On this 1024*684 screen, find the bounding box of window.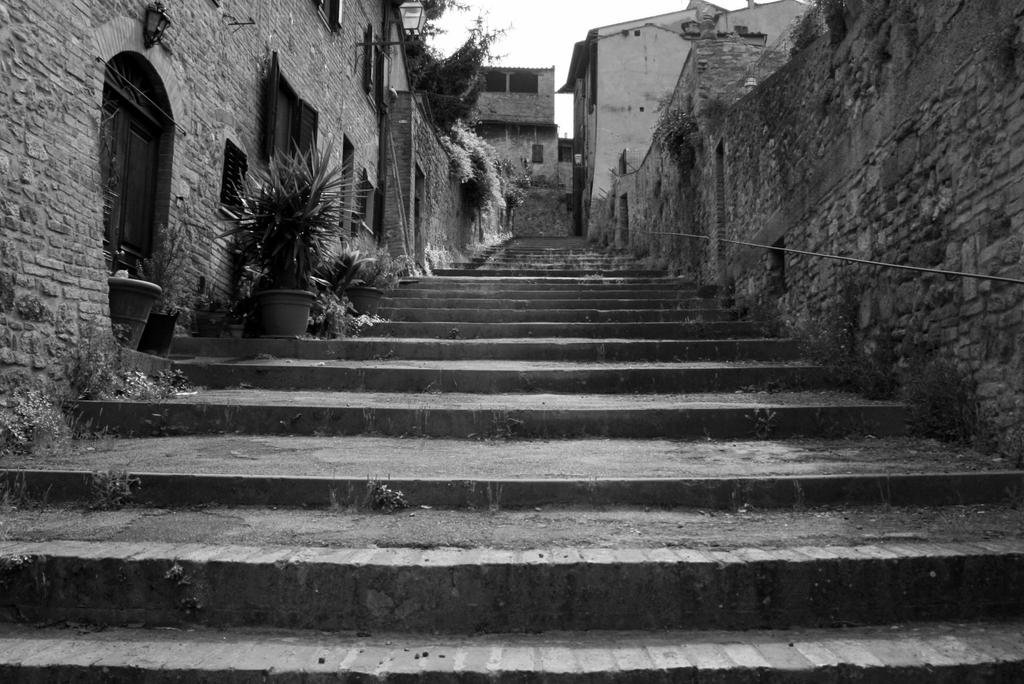
Bounding box: 340/138/355/240.
